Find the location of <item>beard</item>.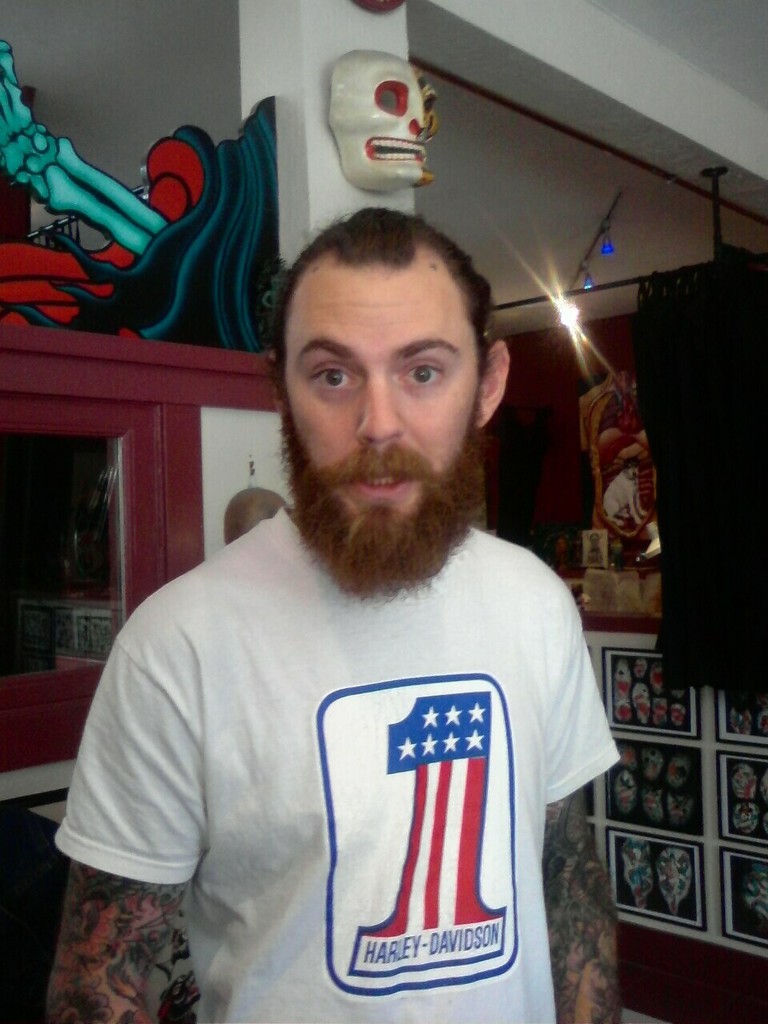
Location: [x1=275, y1=410, x2=494, y2=598].
